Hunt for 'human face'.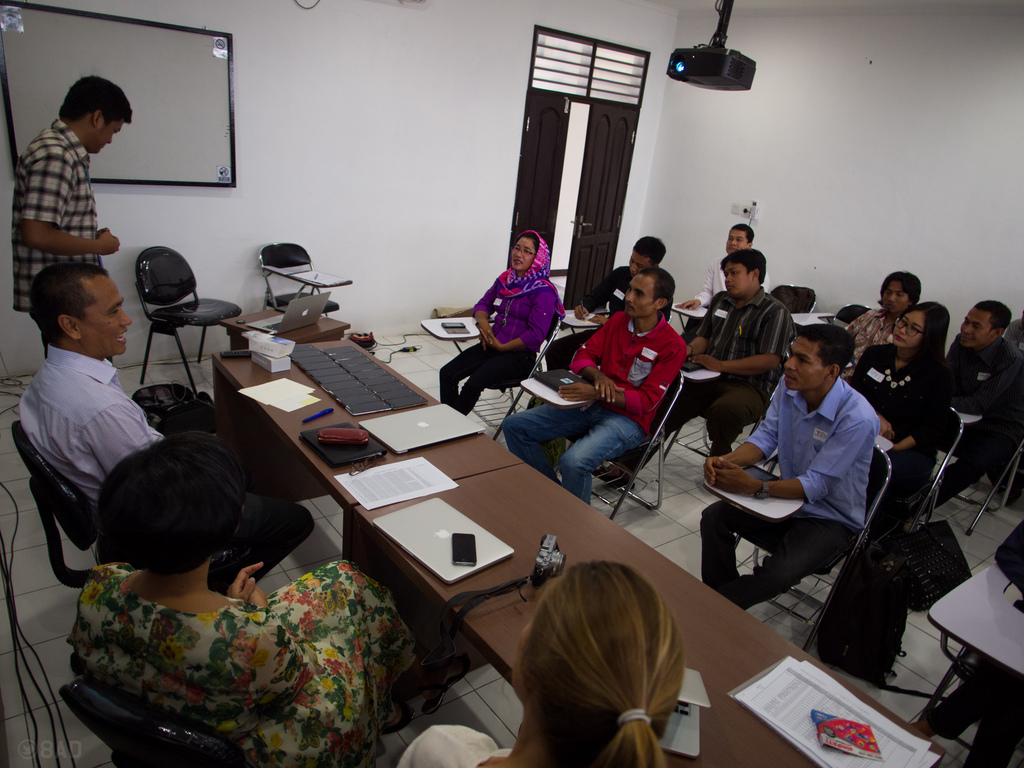
Hunted down at <bbox>728, 228, 747, 253</bbox>.
